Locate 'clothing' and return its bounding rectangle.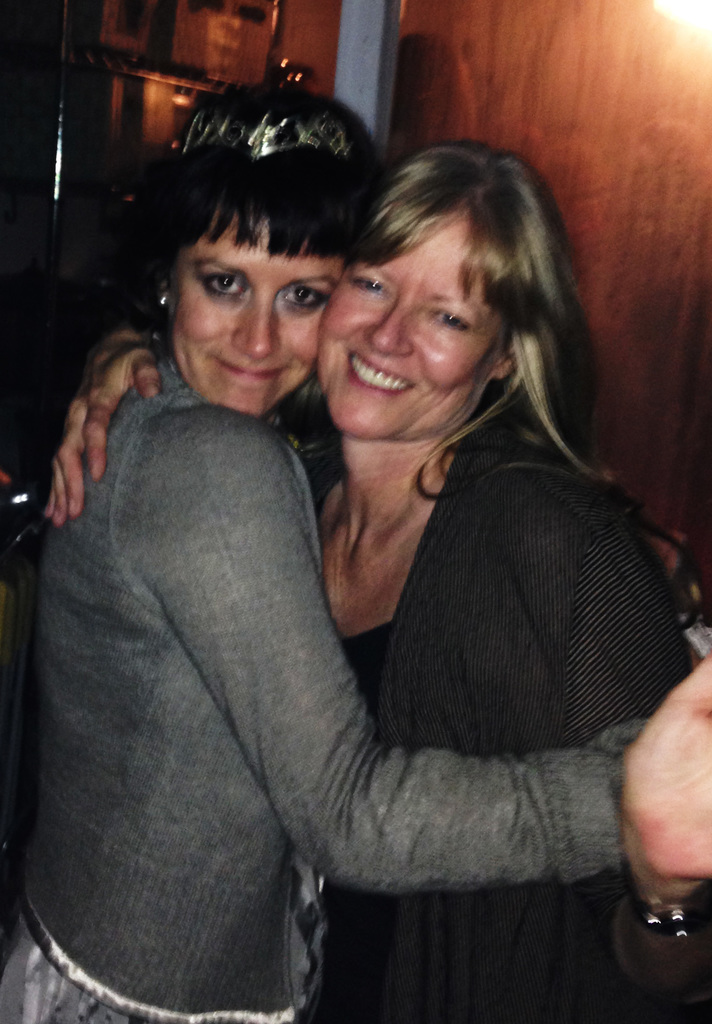
307/409/711/1023.
